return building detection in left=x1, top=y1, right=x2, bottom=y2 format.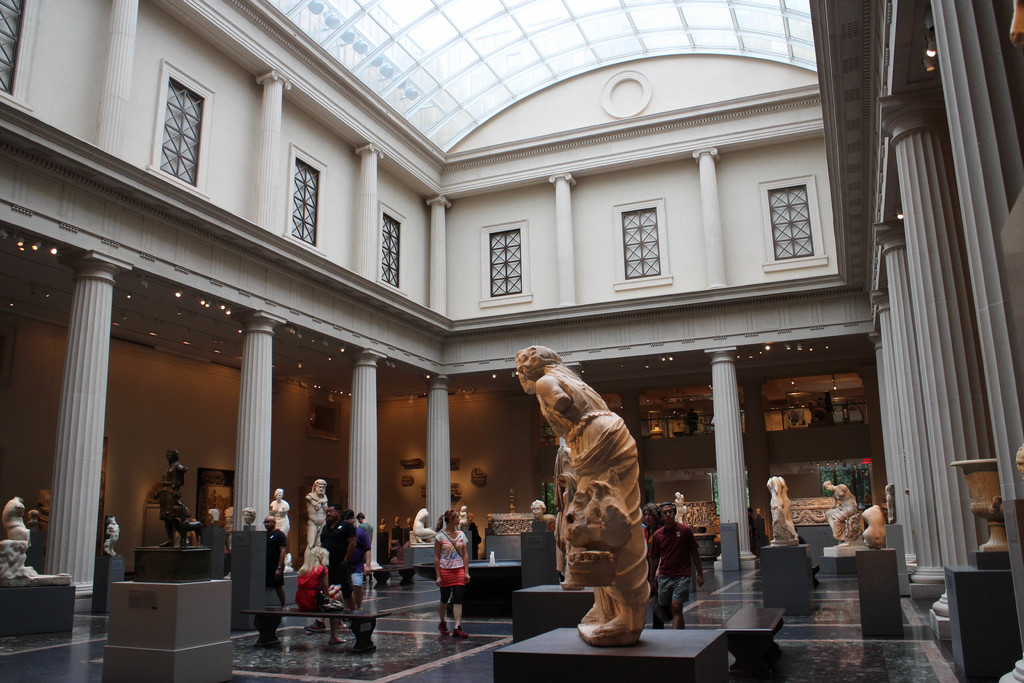
left=0, top=0, right=1023, bottom=682.
